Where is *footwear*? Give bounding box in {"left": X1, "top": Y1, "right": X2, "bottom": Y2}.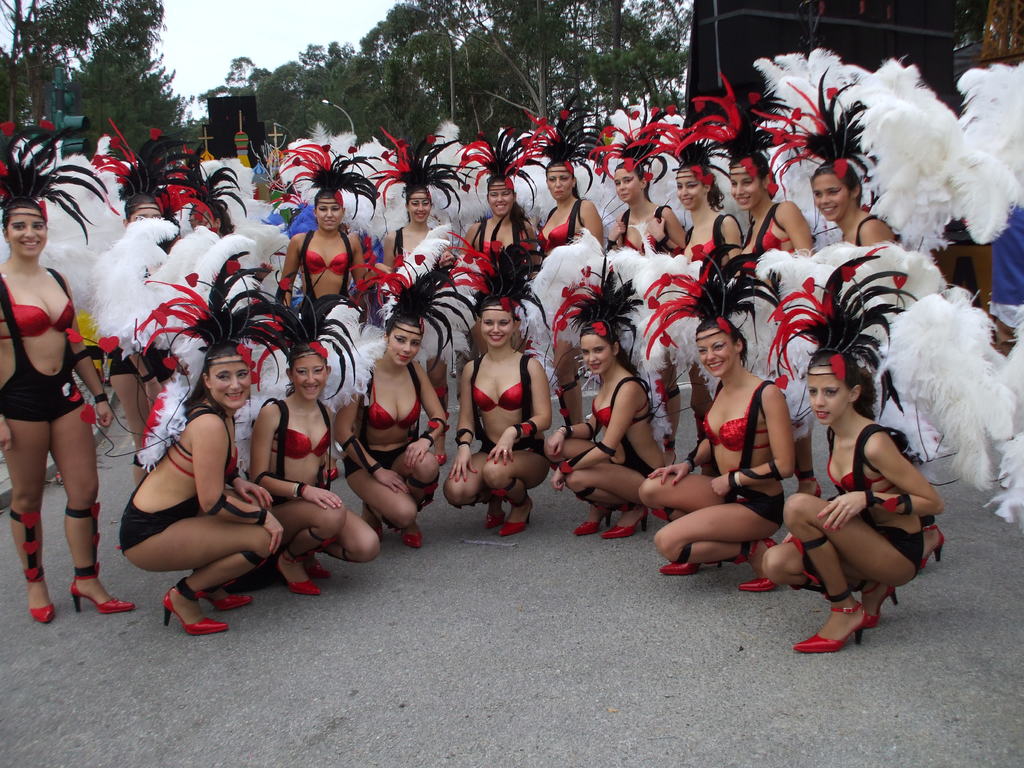
{"left": 797, "top": 477, "right": 822, "bottom": 499}.
